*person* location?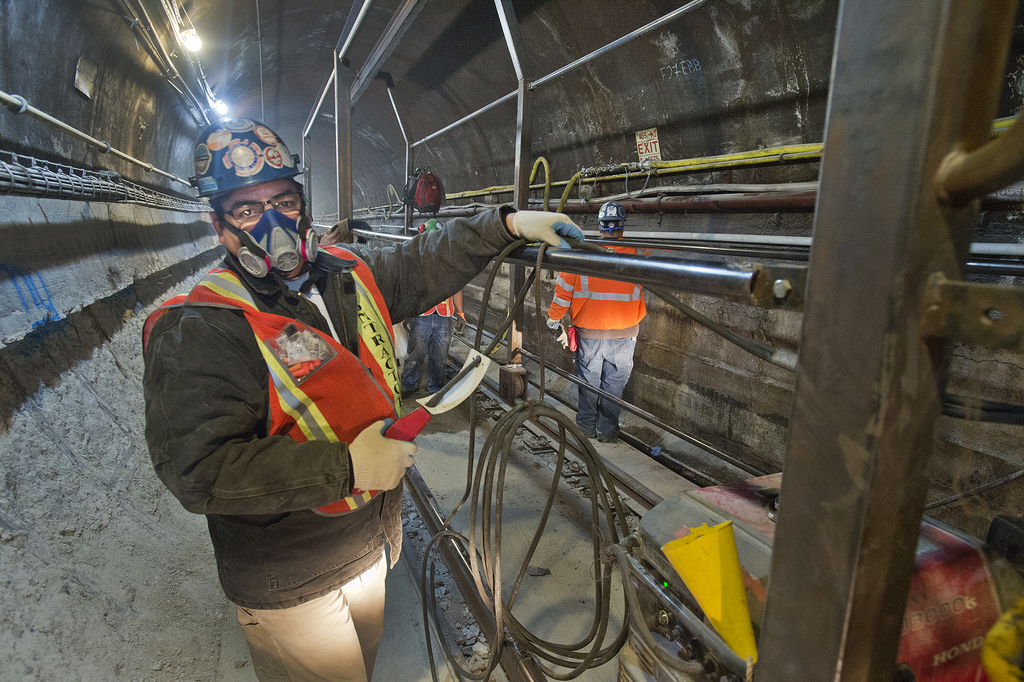
box=[133, 114, 586, 681]
